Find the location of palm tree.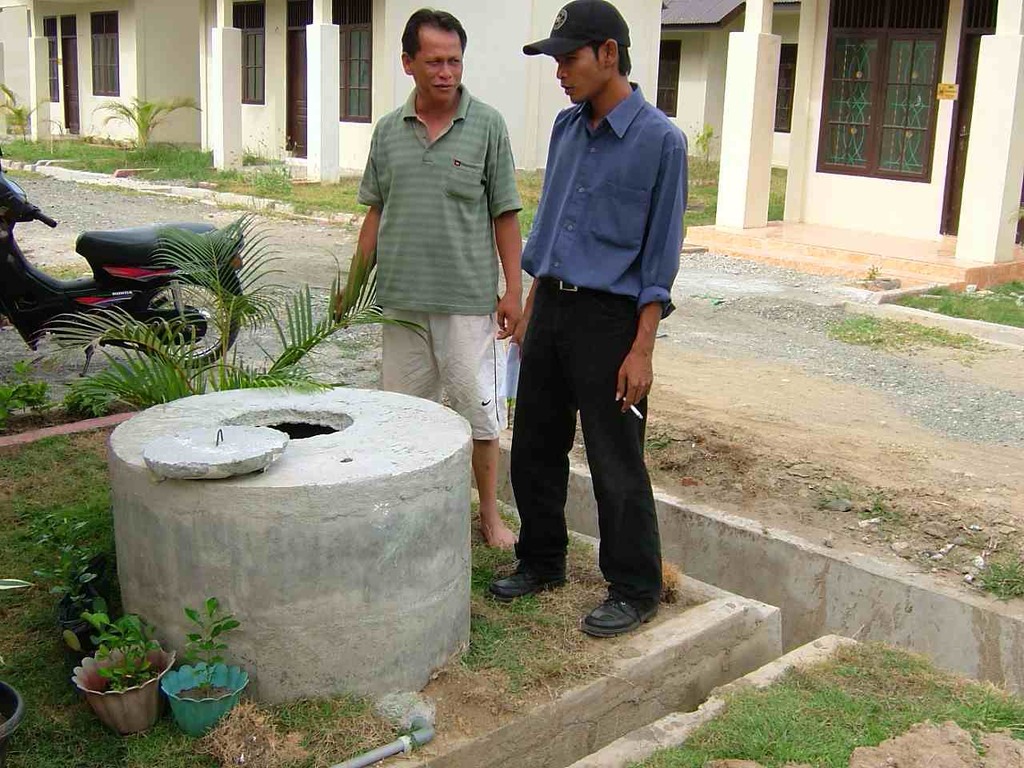
Location: region(6, 82, 91, 148).
